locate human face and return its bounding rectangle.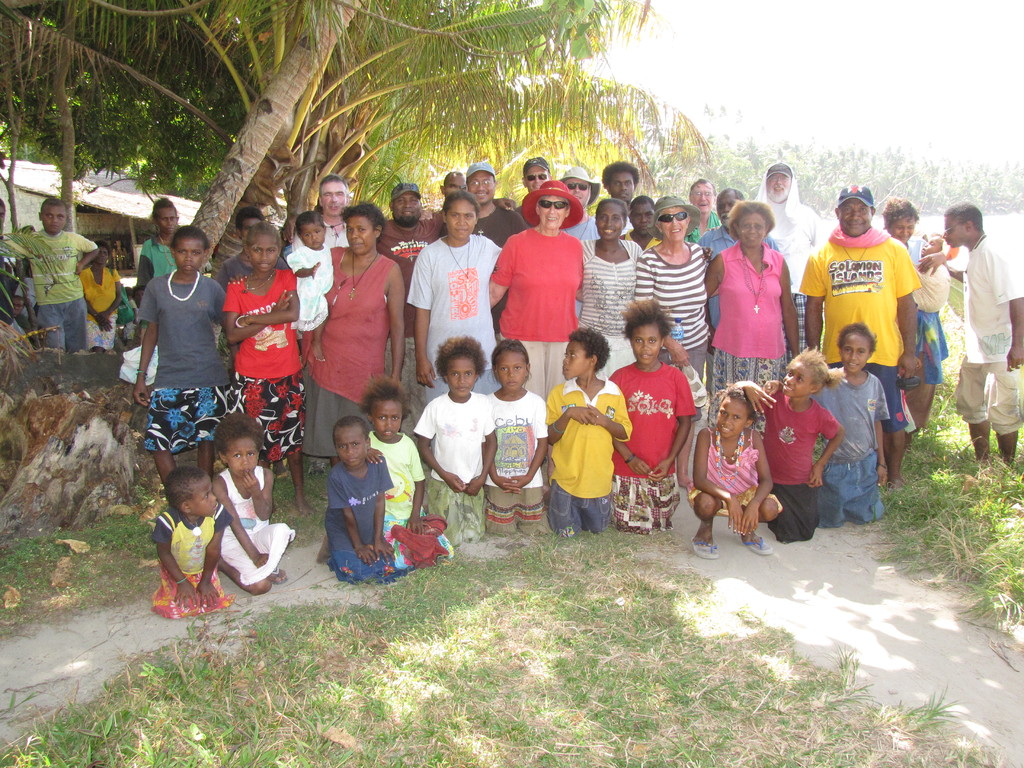
Rect(737, 204, 770, 252).
